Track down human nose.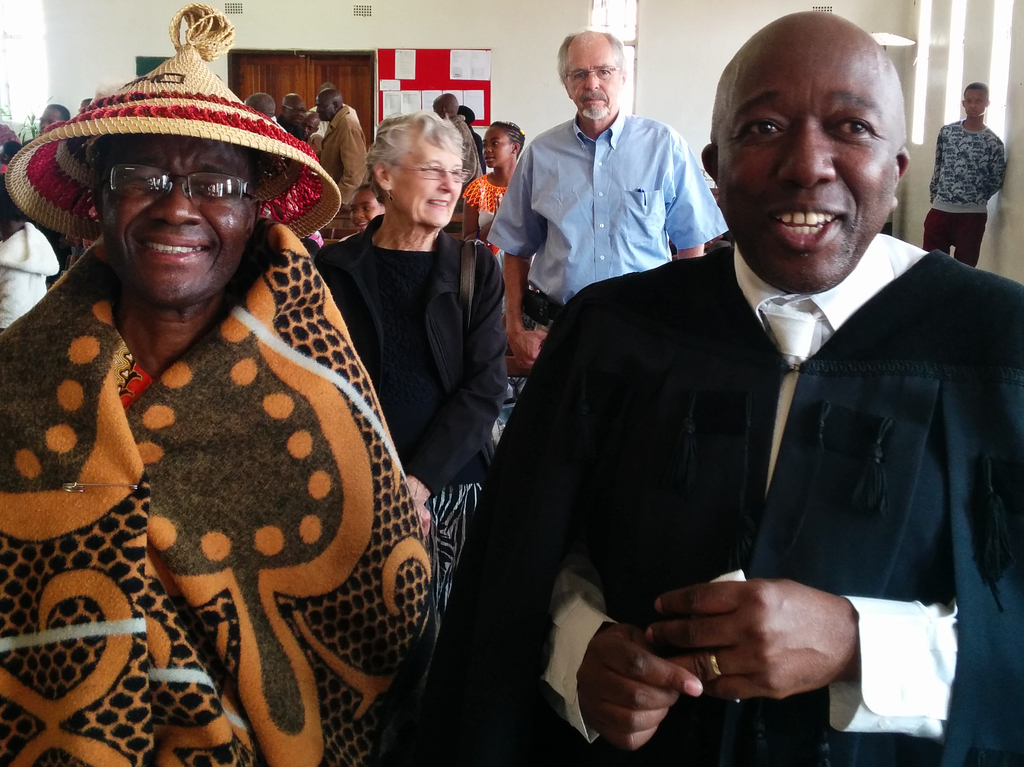
Tracked to crop(778, 118, 838, 194).
